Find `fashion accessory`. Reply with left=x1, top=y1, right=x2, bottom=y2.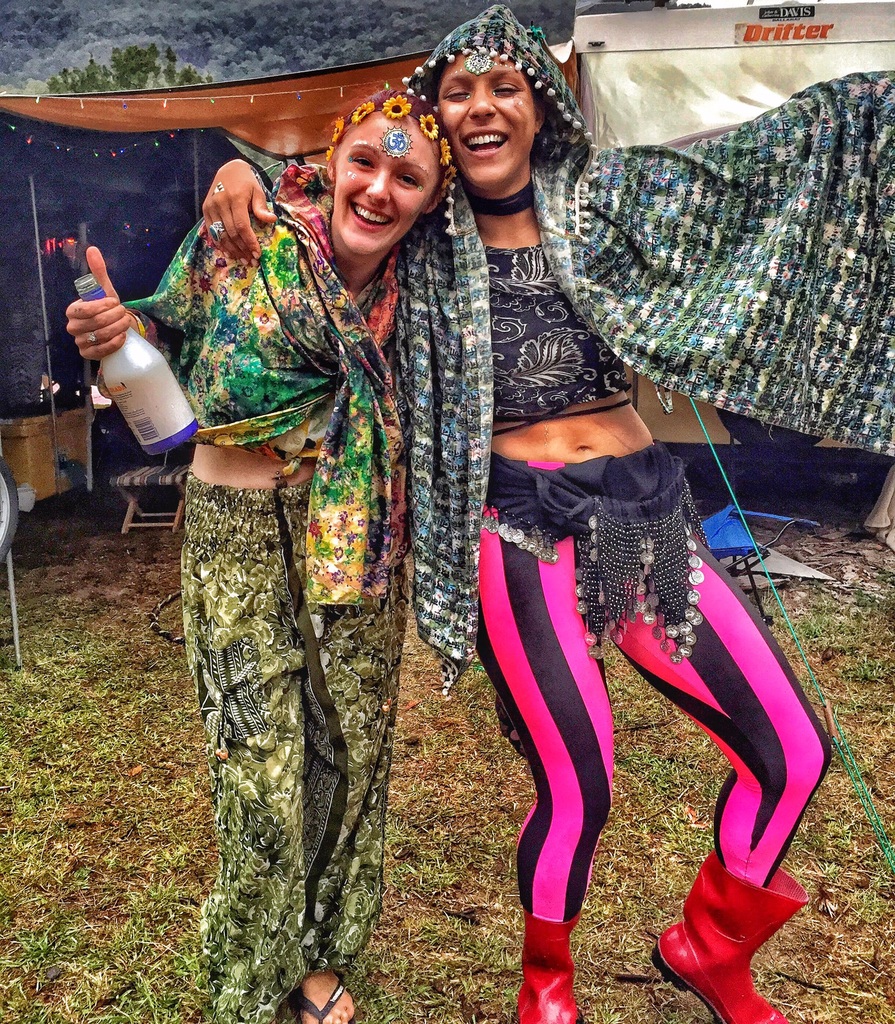
left=647, top=848, right=809, bottom=1023.
